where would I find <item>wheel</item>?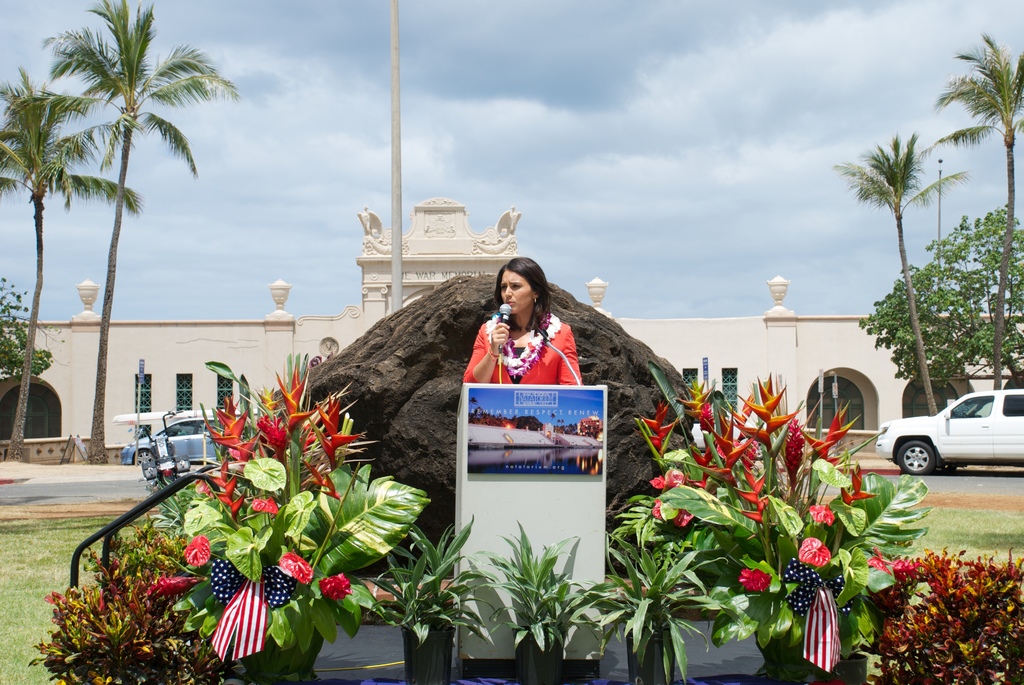
At <region>896, 441, 938, 477</region>.
